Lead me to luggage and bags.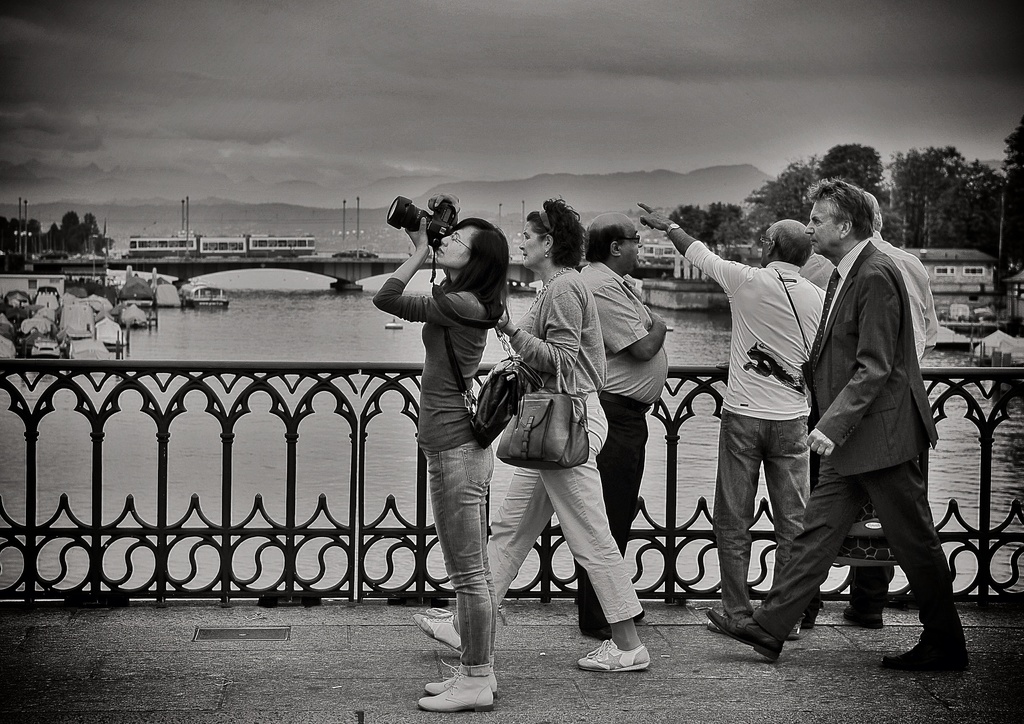
Lead to box=[493, 346, 591, 467].
